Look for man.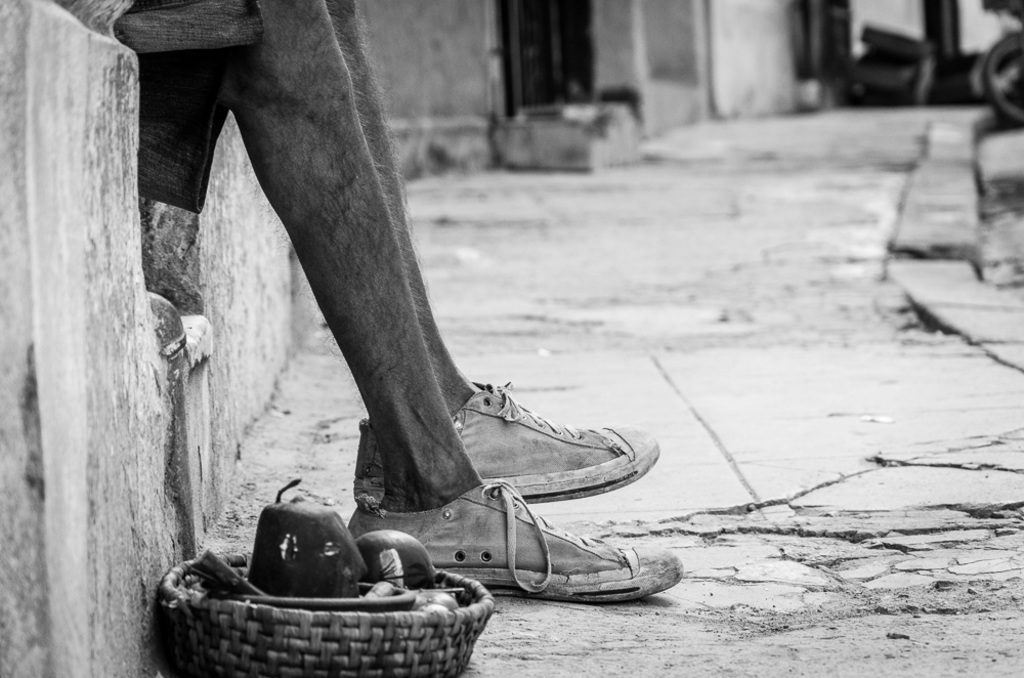
Found: (x1=97, y1=0, x2=684, y2=623).
